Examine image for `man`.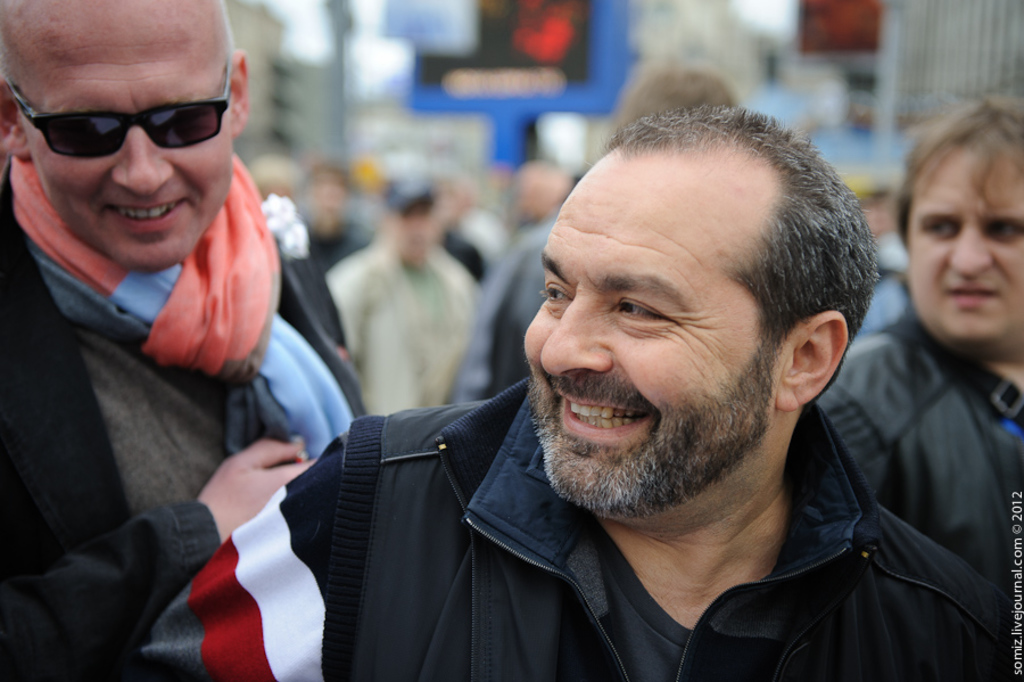
Examination result: x1=0 y1=0 x2=364 y2=681.
